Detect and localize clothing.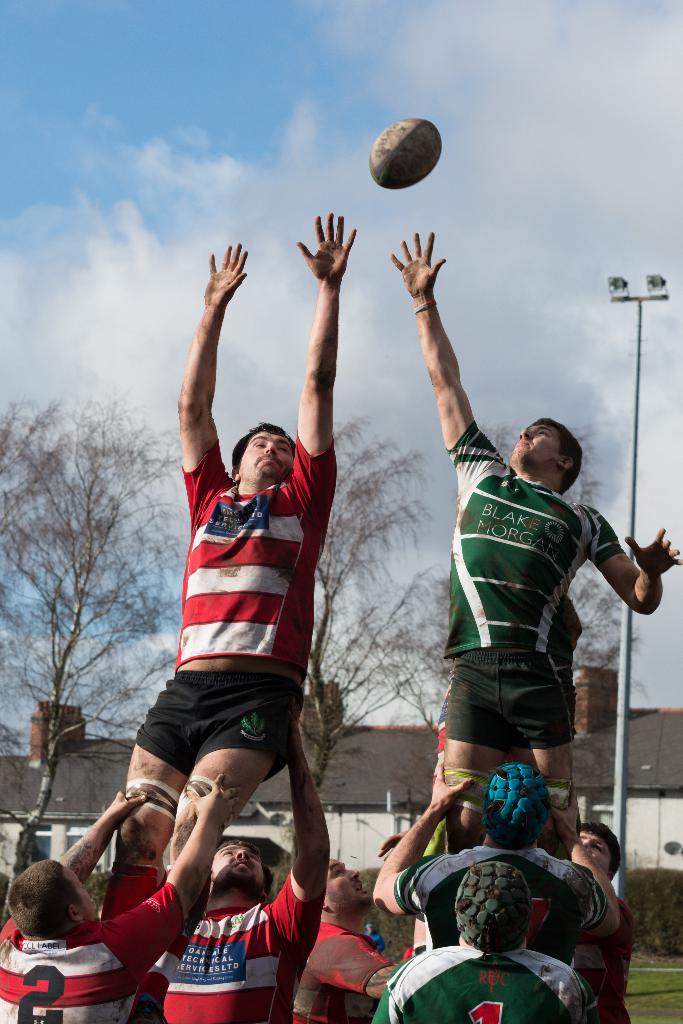
Localized at box=[133, 424, 336, 781].
